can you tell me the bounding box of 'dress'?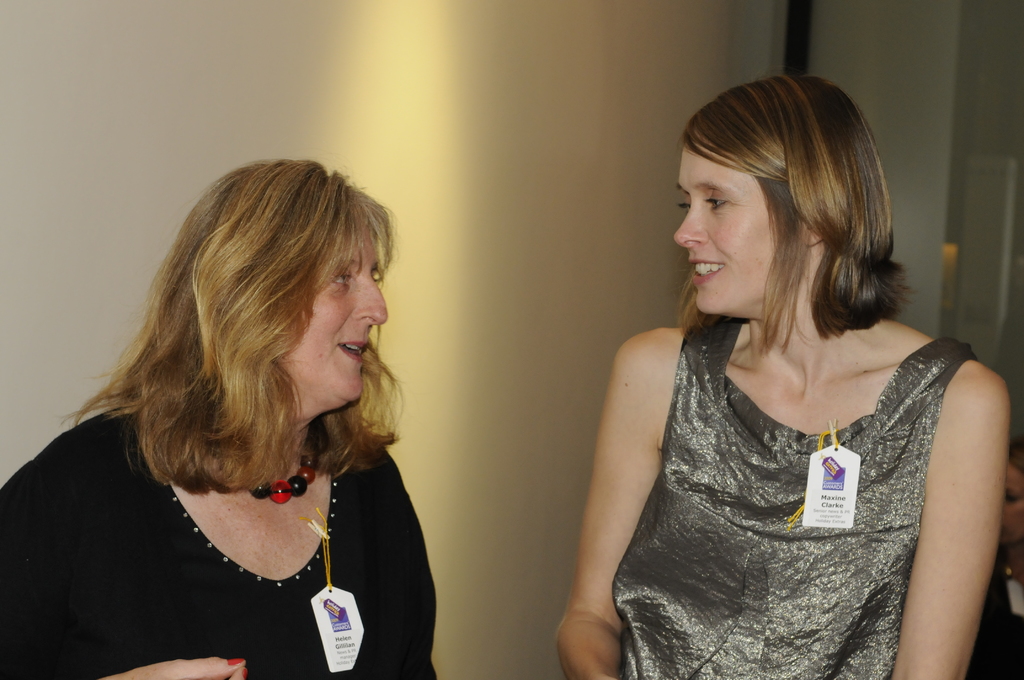
l=610, t=320, r=979, b=677.
